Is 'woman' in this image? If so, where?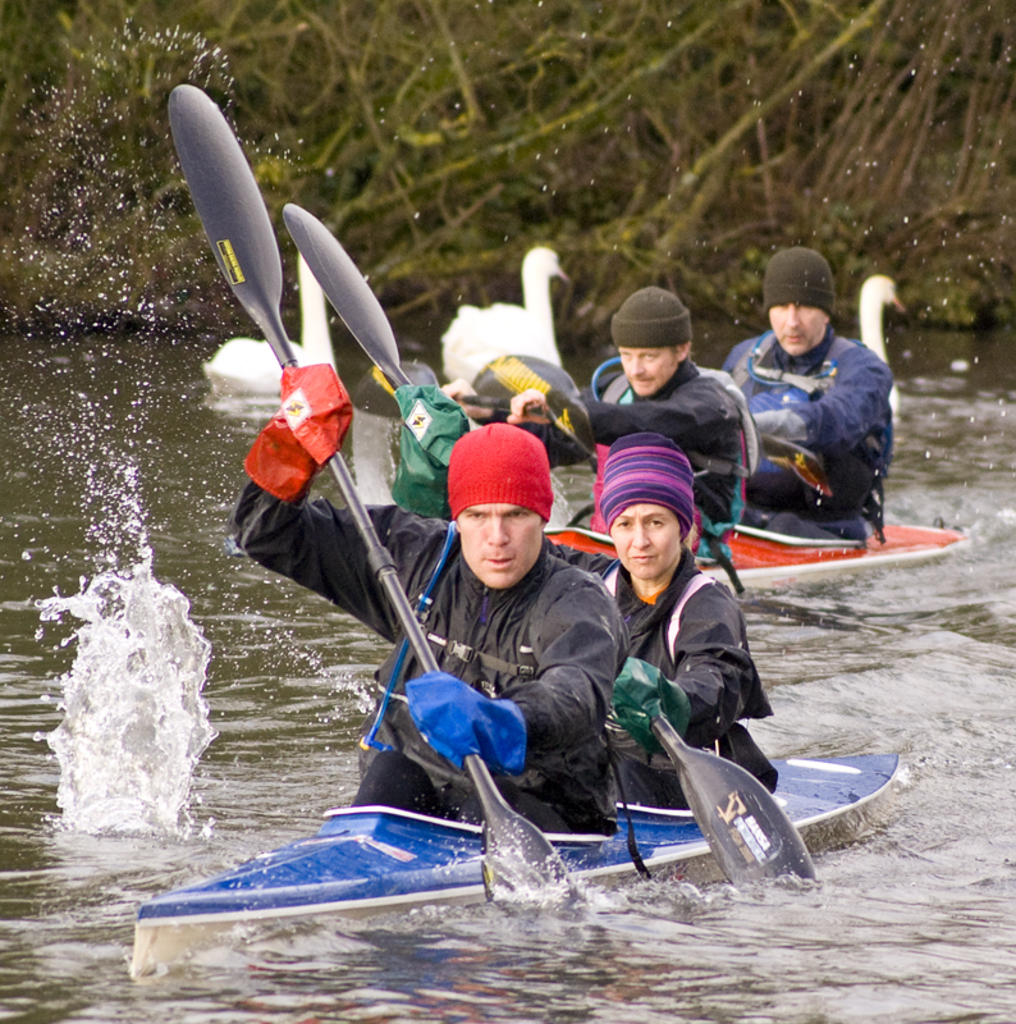
Yes, at <box>550,436,774,850</box>.
